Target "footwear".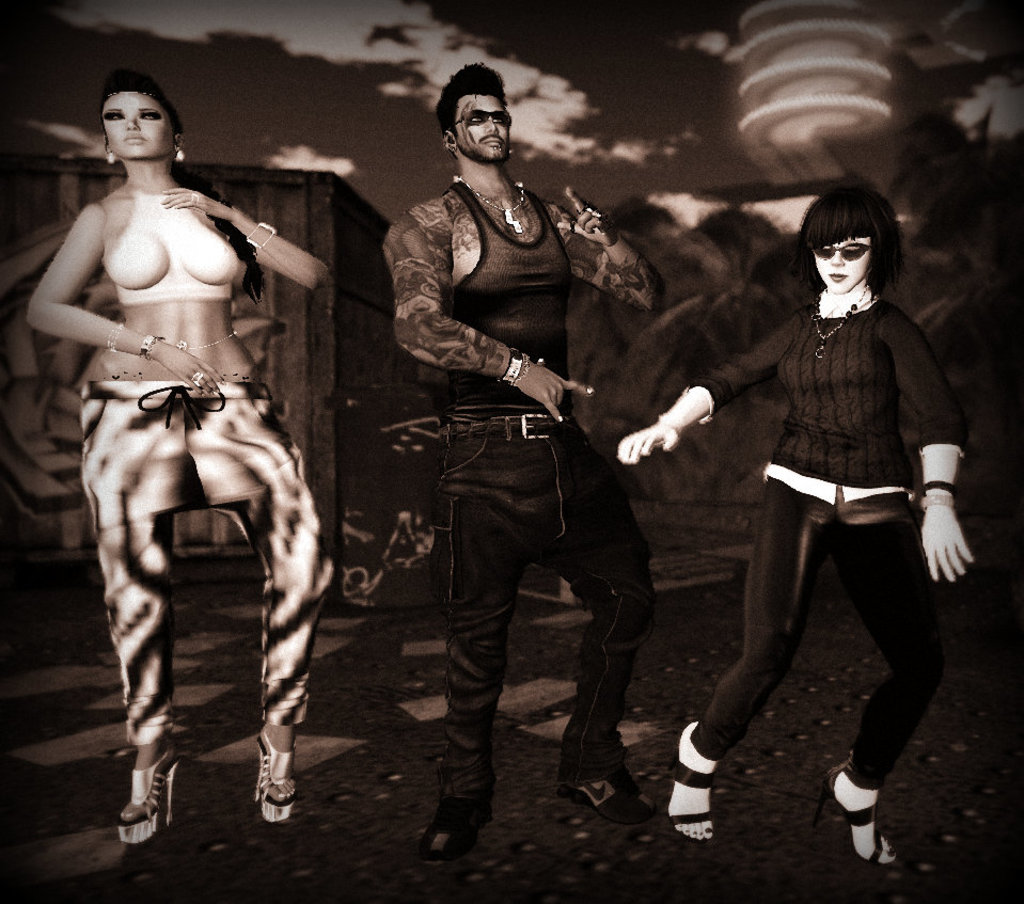
Target region: [556, 756, 663, 830].
